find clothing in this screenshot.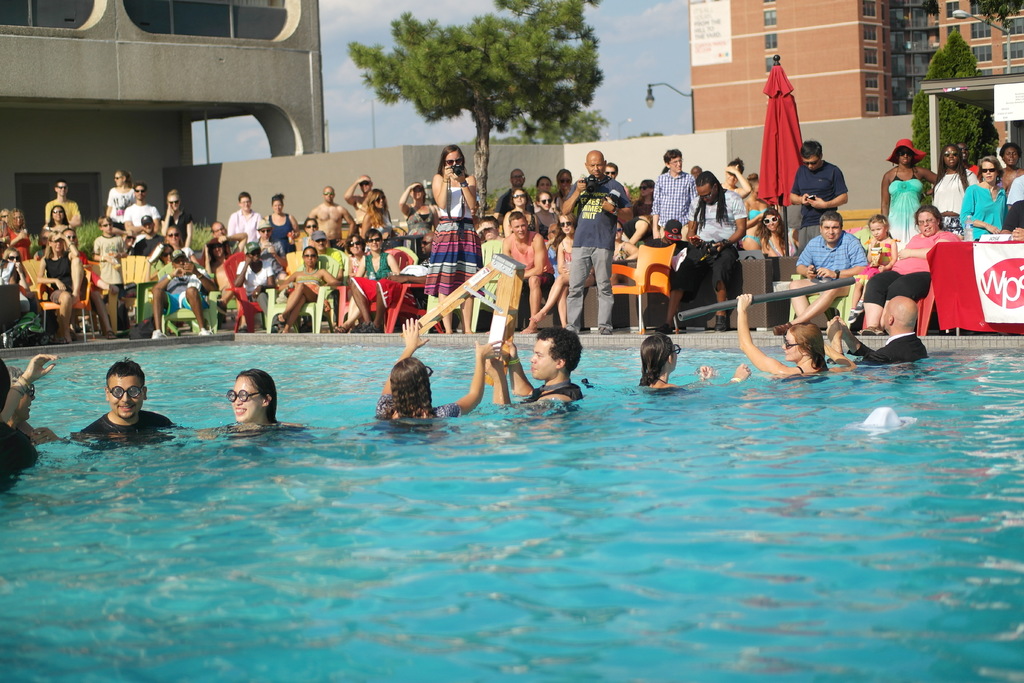
The bounding box for clothing is x1=365, y1=250, x2=401, y2=288.
